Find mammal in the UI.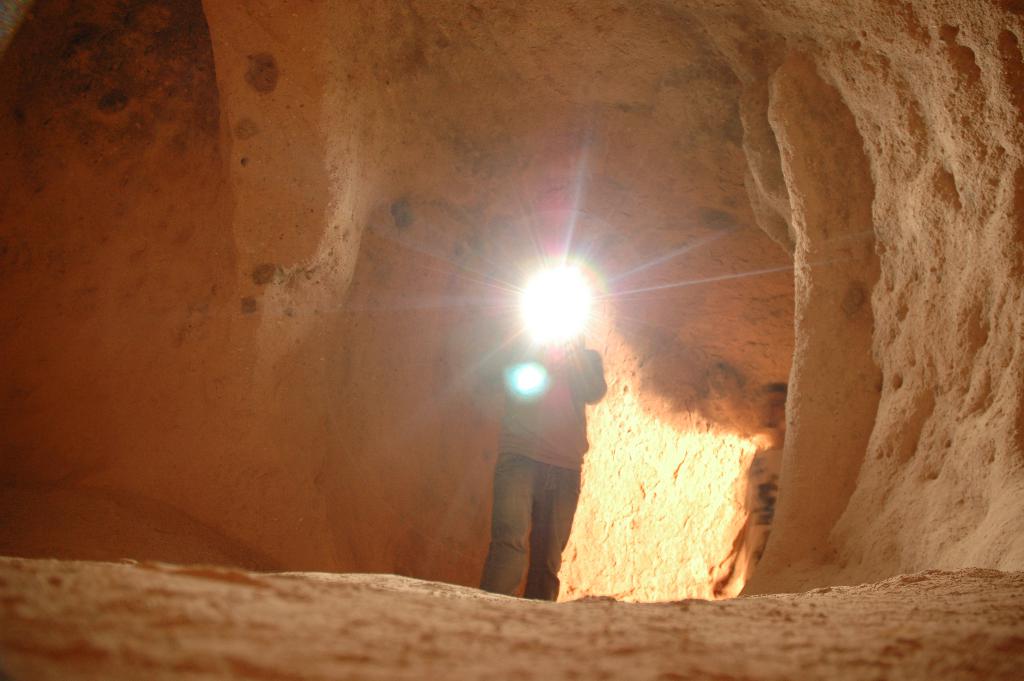
UI element at x1=475, y1=331, x2=607, y2=602.
